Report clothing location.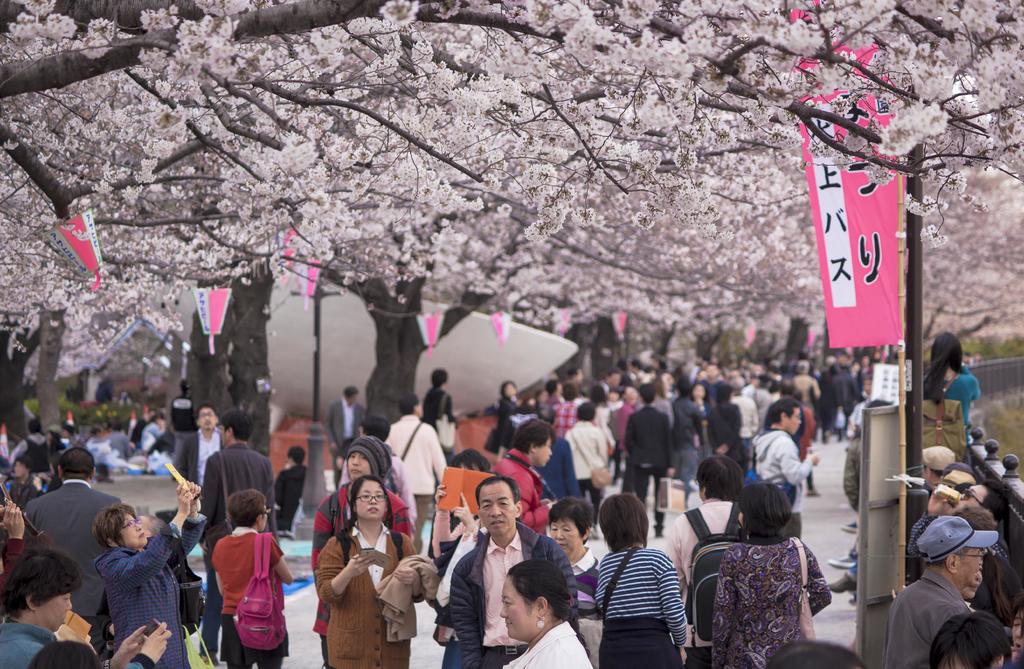
Report: region(91, 521, 197, 668).
